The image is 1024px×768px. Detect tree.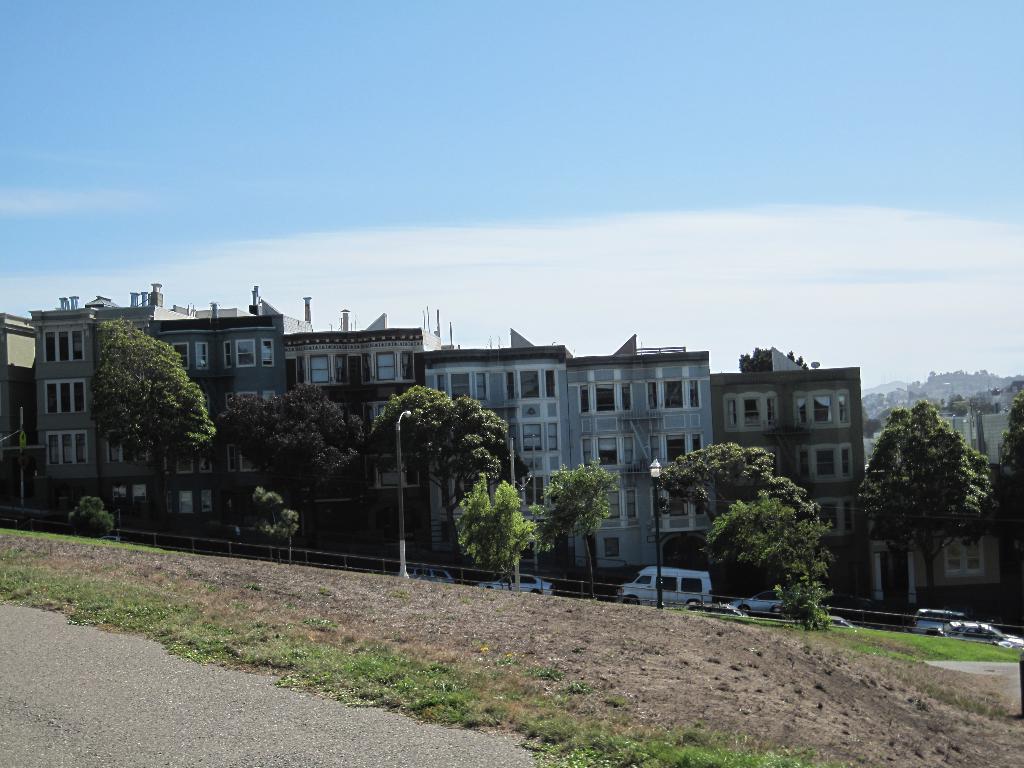
Detection: 216,376,365,558.
